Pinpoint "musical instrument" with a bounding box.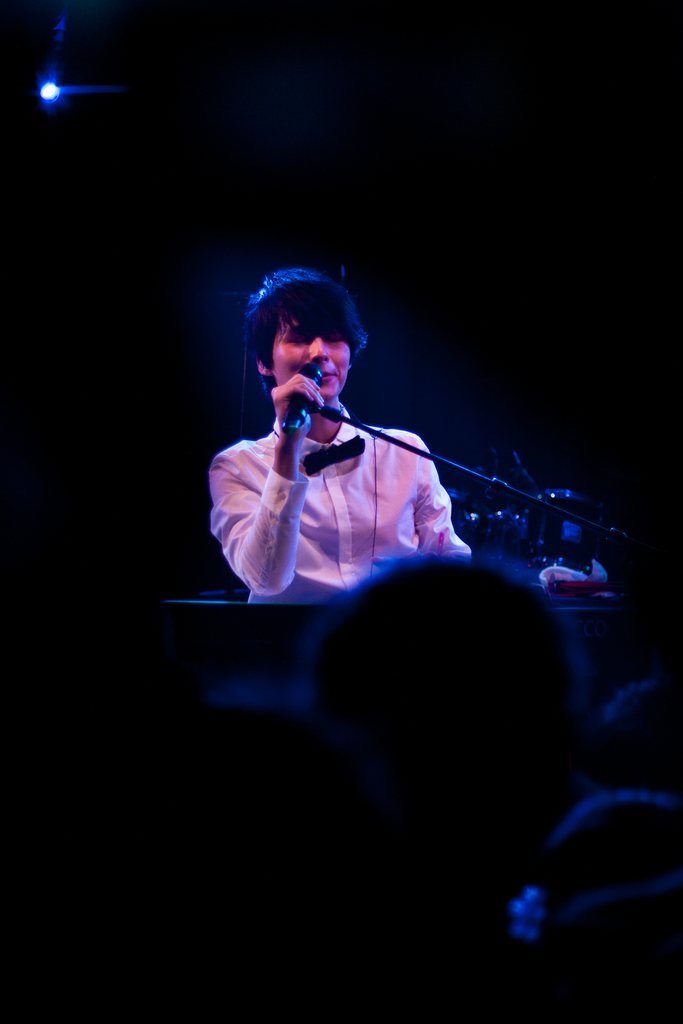
[525,481,594,582].
